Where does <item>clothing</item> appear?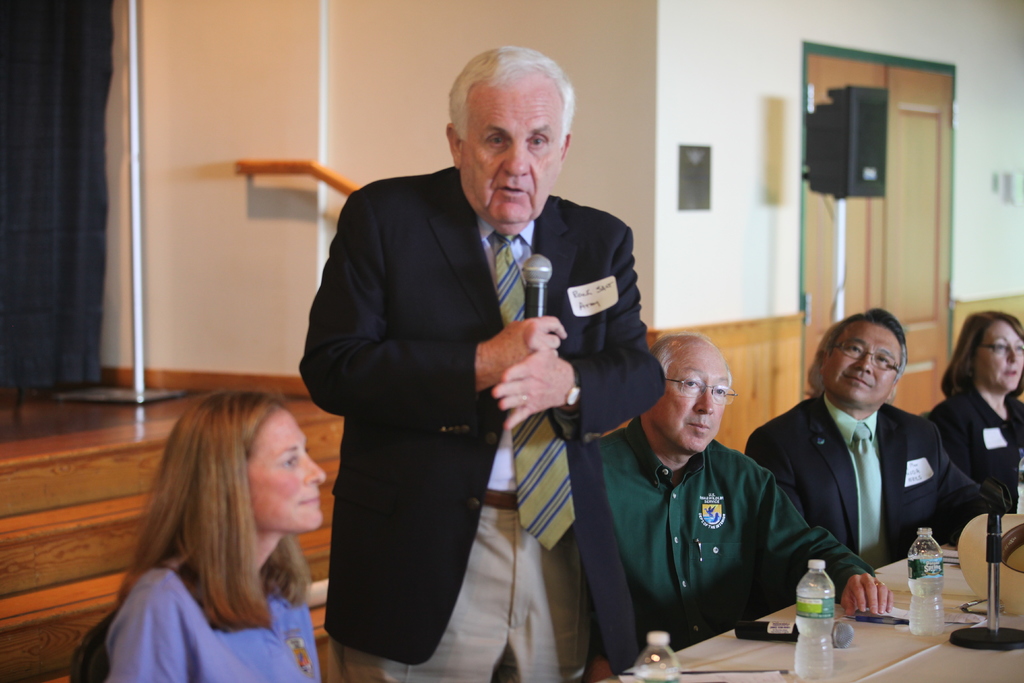
Appears at left=771, top=361, right=970, bottom=618.
